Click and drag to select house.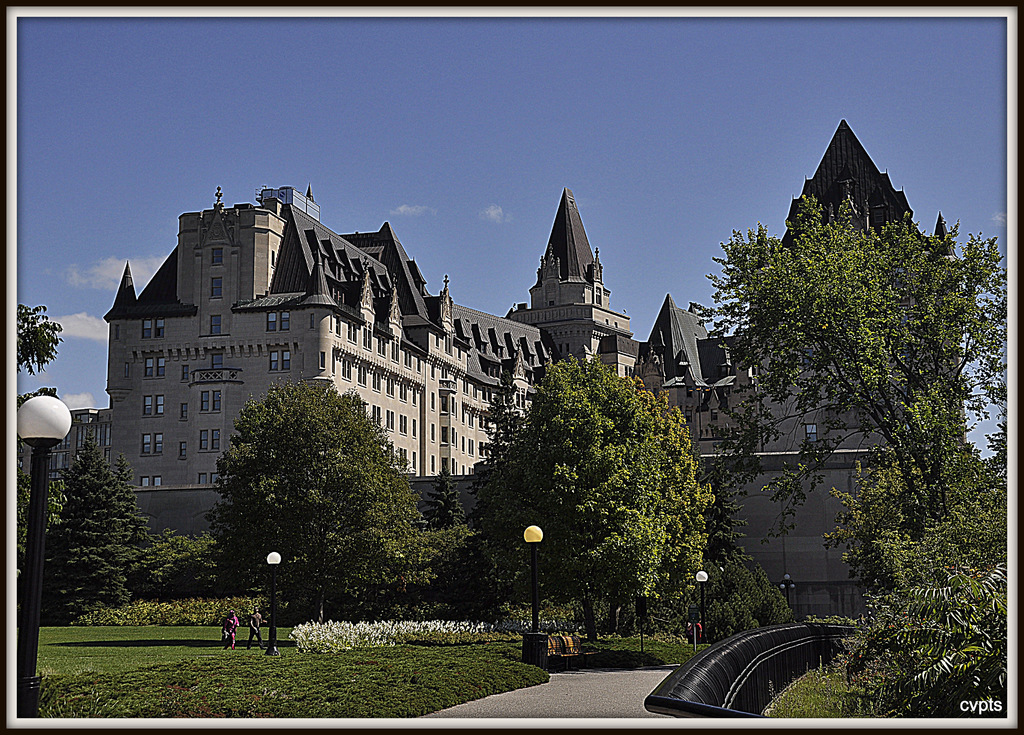
Selection: {"x1": 104, "y1": 185, "x2": 688, "y2": 593}.
